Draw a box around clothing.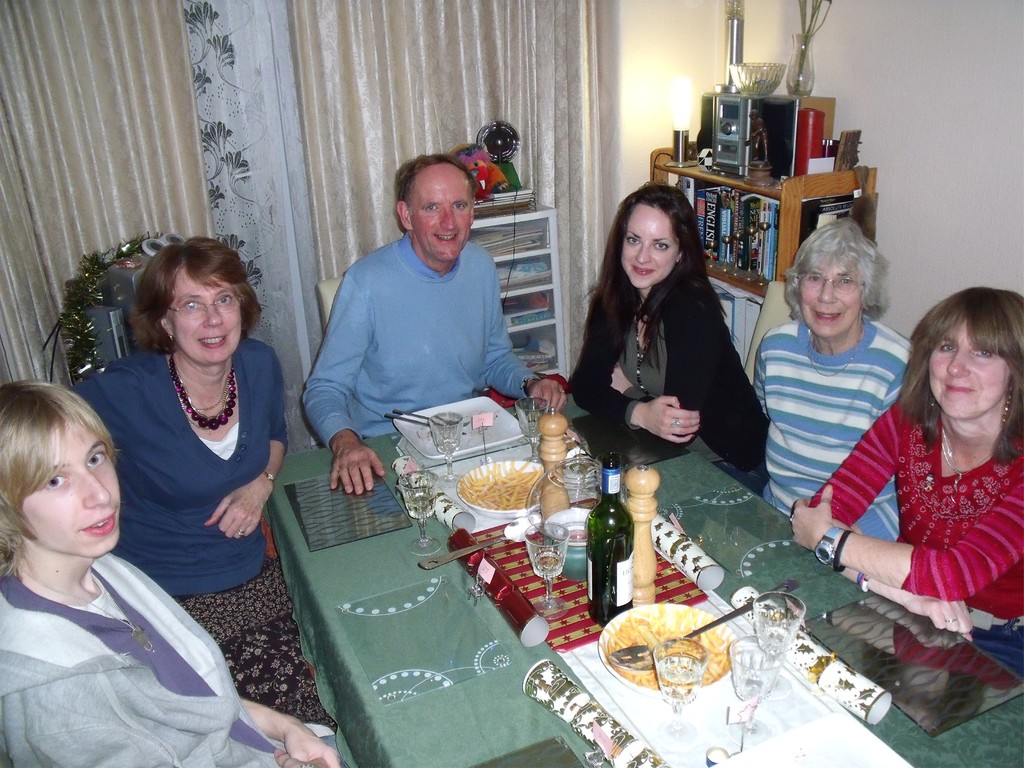
0, 544, 330, 767.
